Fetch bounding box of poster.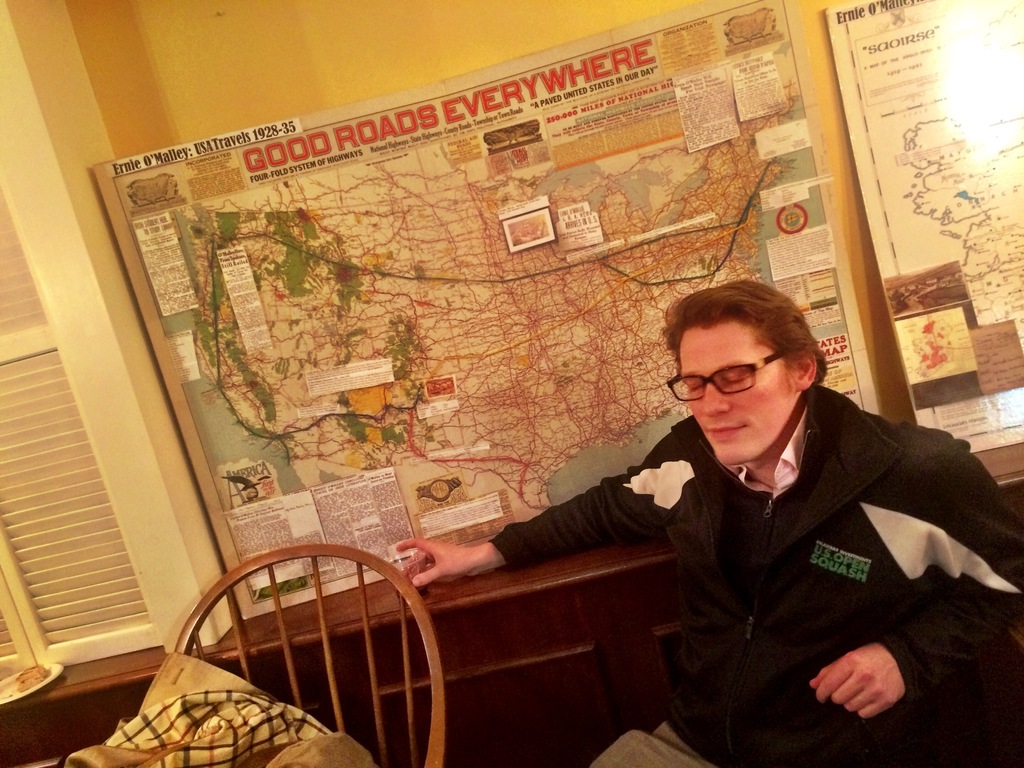
Bbox: BBox(90, 0, 877, 617).
